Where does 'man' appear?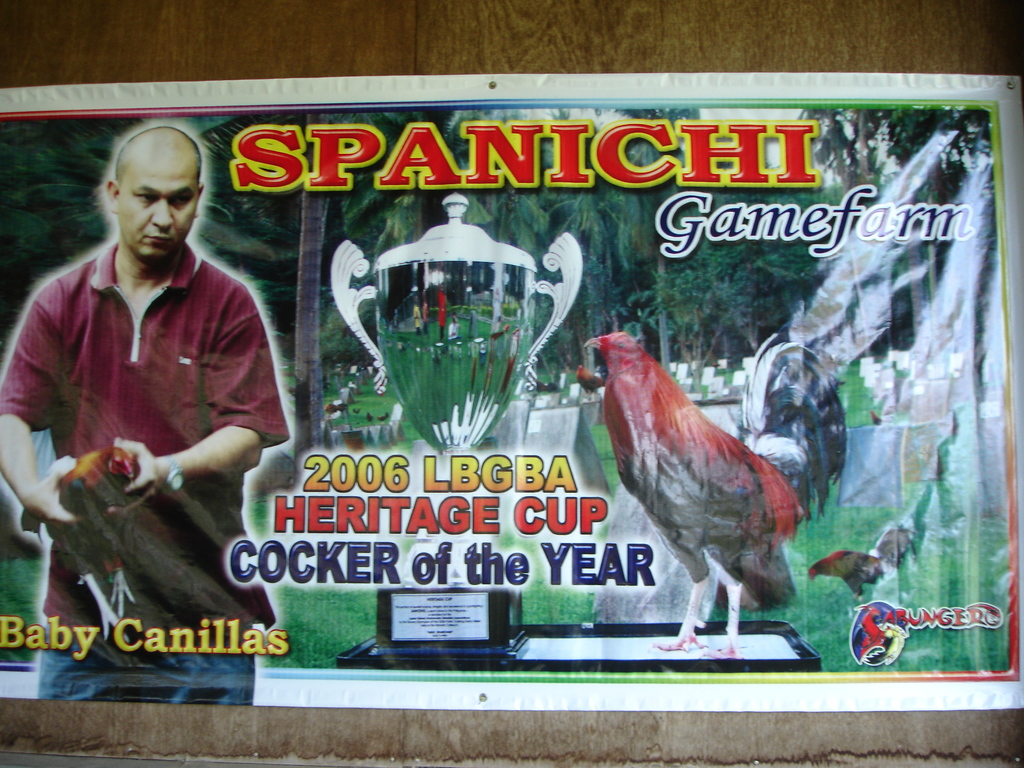
Appears at (1, 110, 284, 652).
